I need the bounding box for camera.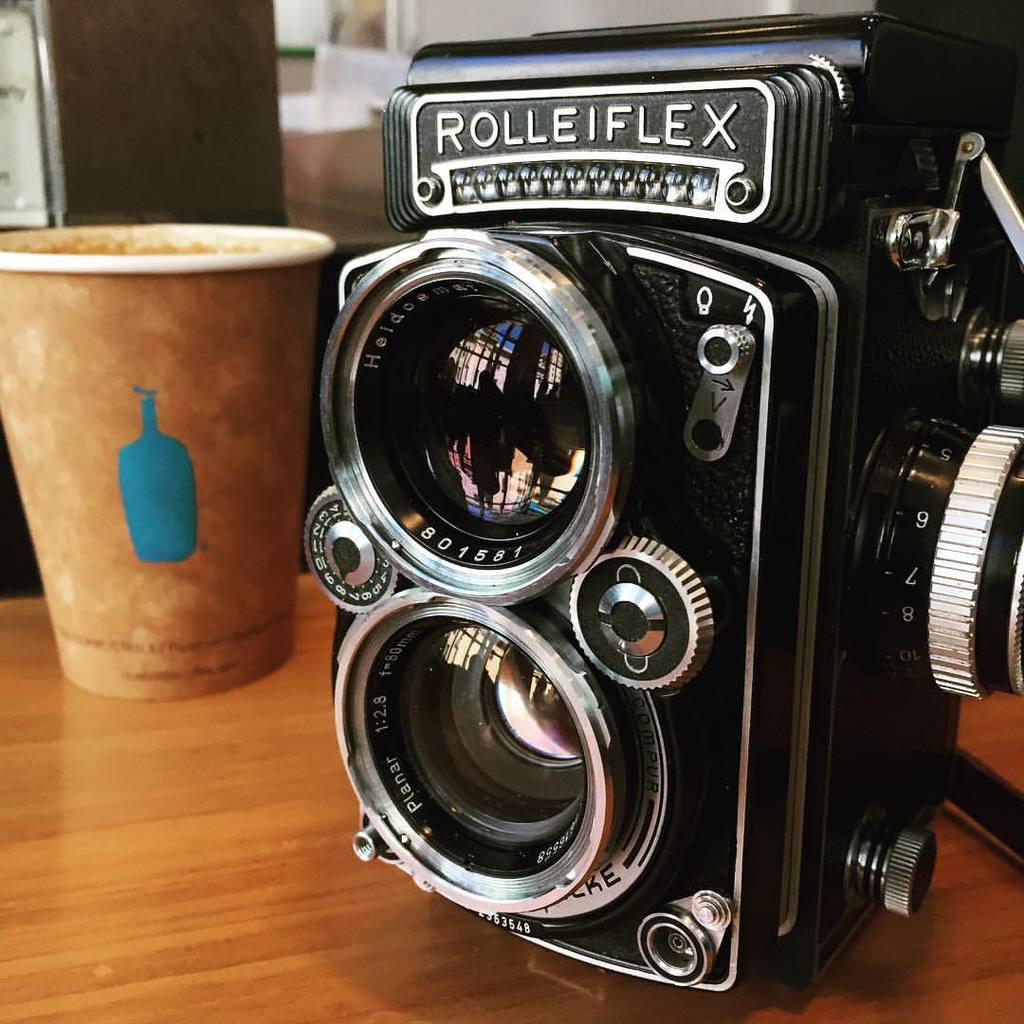
Here it is: left=297, top=14, right=1023, bottom=994.
